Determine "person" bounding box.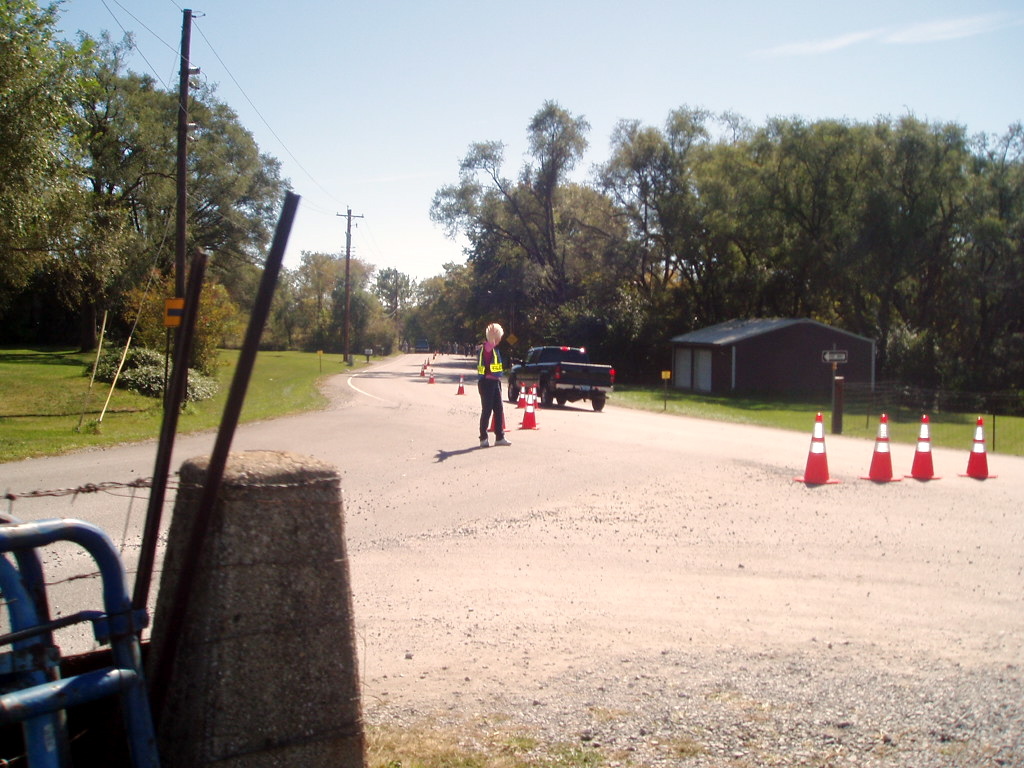
Determined: x1=473 y1=321 x2=515 y2=443.
